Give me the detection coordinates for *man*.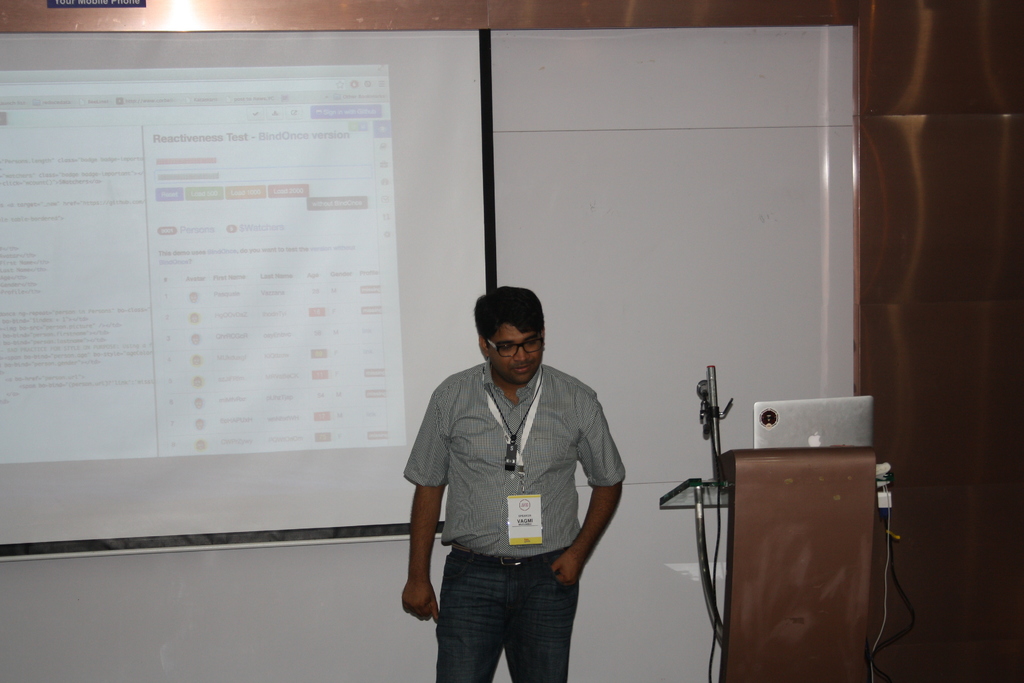
rect(400, 279, 636, 662).
